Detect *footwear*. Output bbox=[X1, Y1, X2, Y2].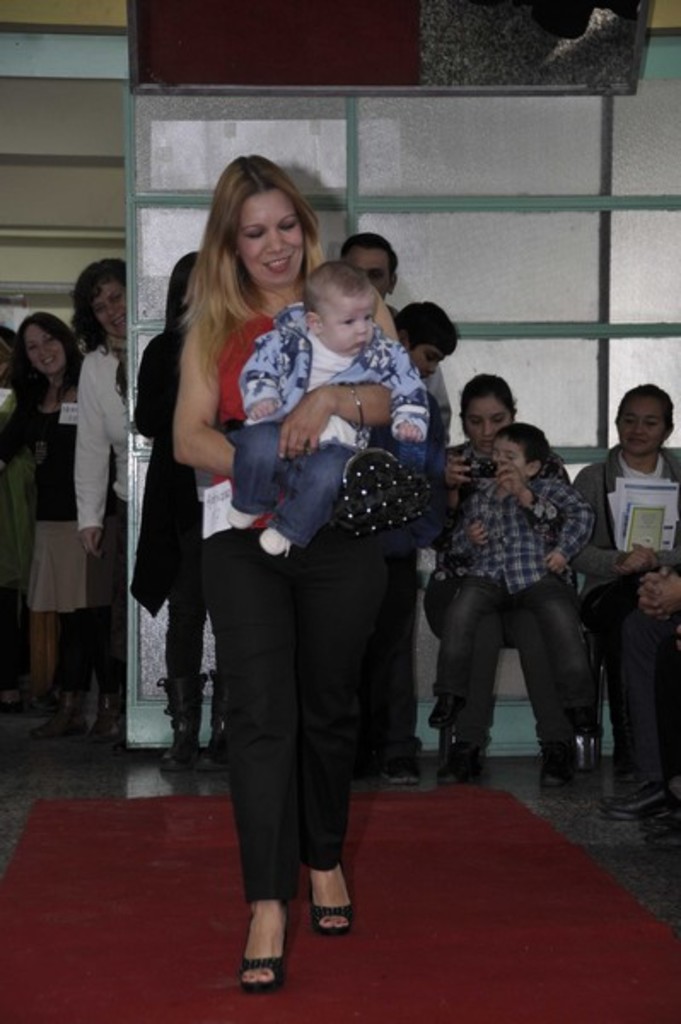
bbox=[539, 722, 570, 787].
